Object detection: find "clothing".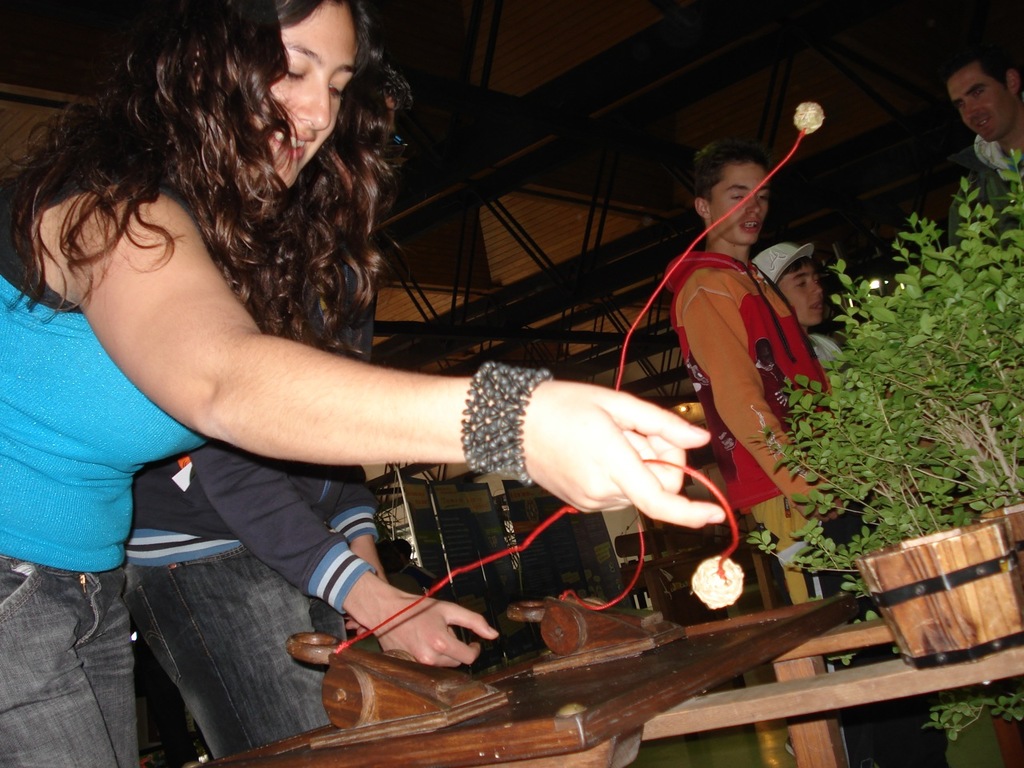
0:214:216:763.
